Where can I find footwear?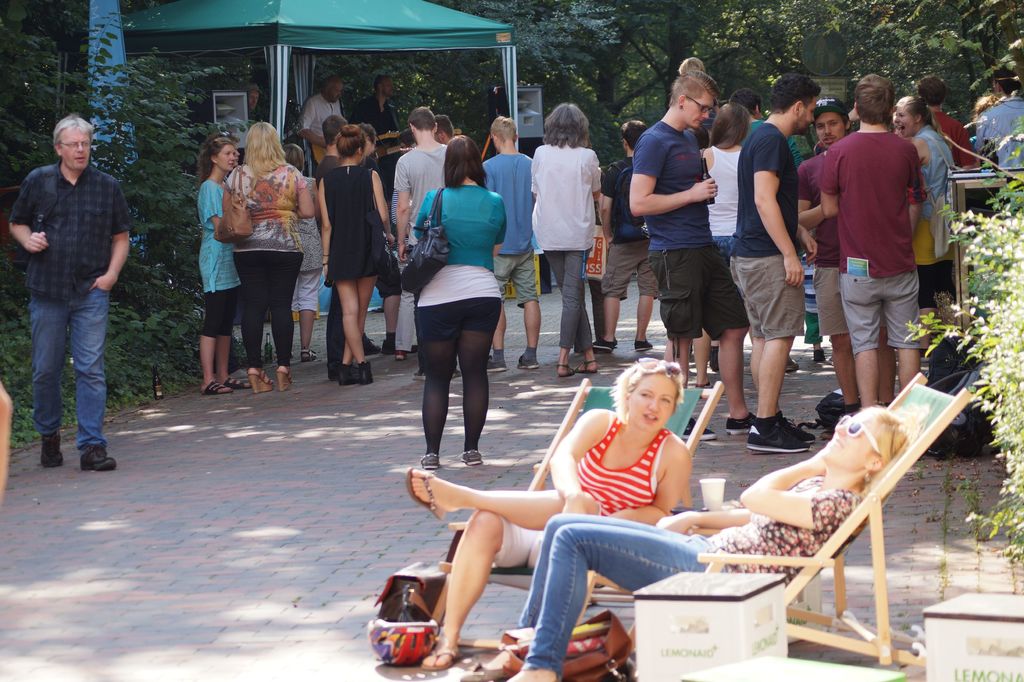
You can find it at <region>747, 424, 804, 457</region>.
